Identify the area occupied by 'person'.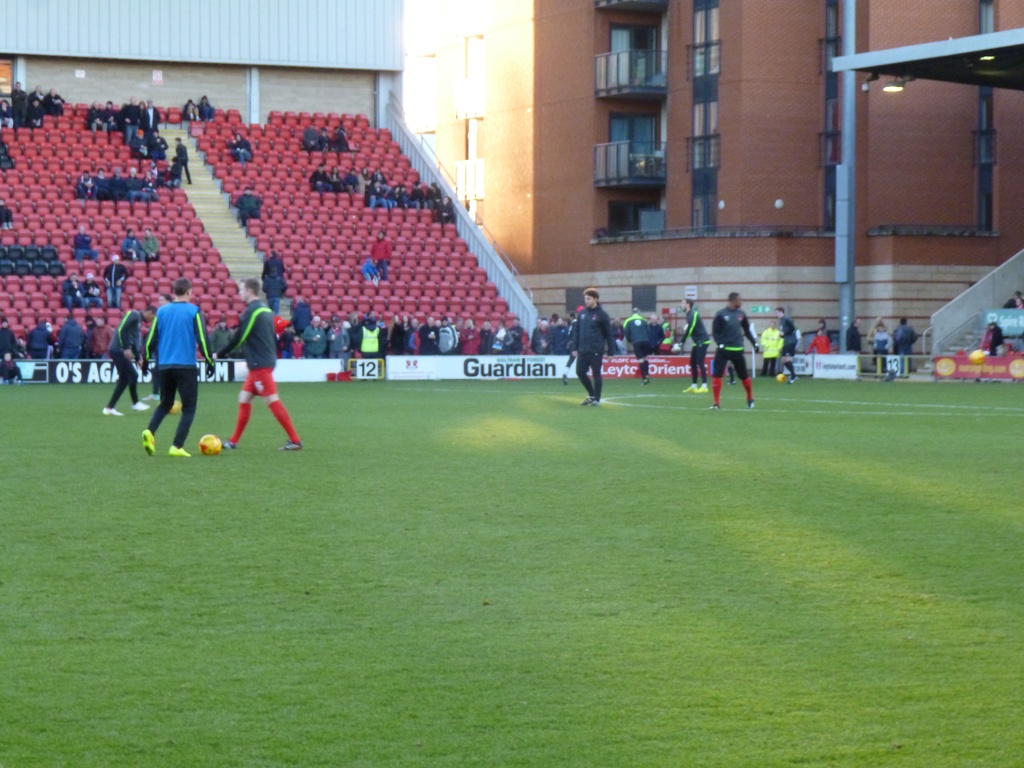
Area: 182/101/200/124.
